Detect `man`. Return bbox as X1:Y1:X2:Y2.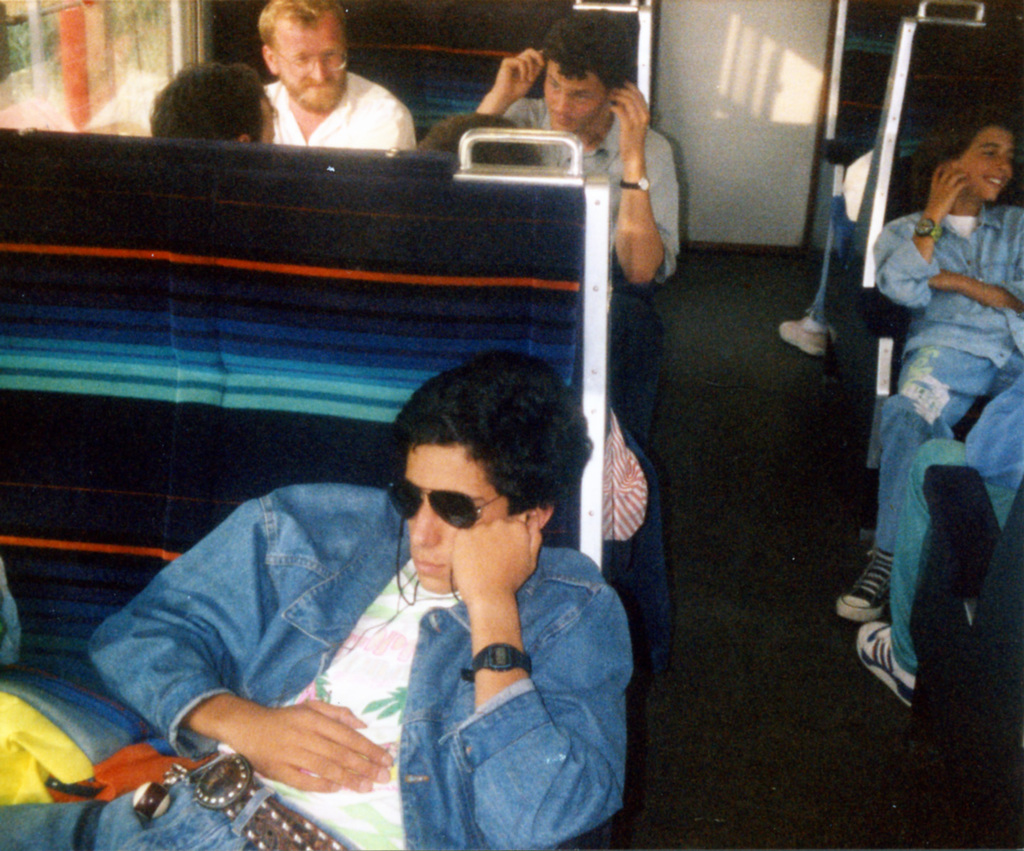
149:61:281:151.
